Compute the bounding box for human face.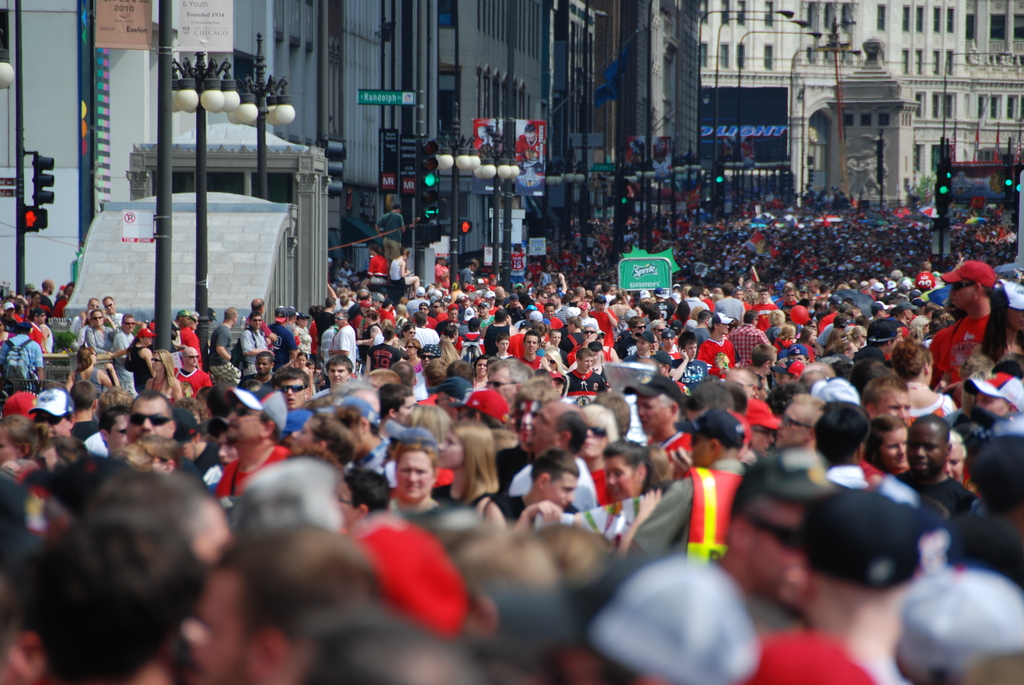
[439, 430, 464, 462].
